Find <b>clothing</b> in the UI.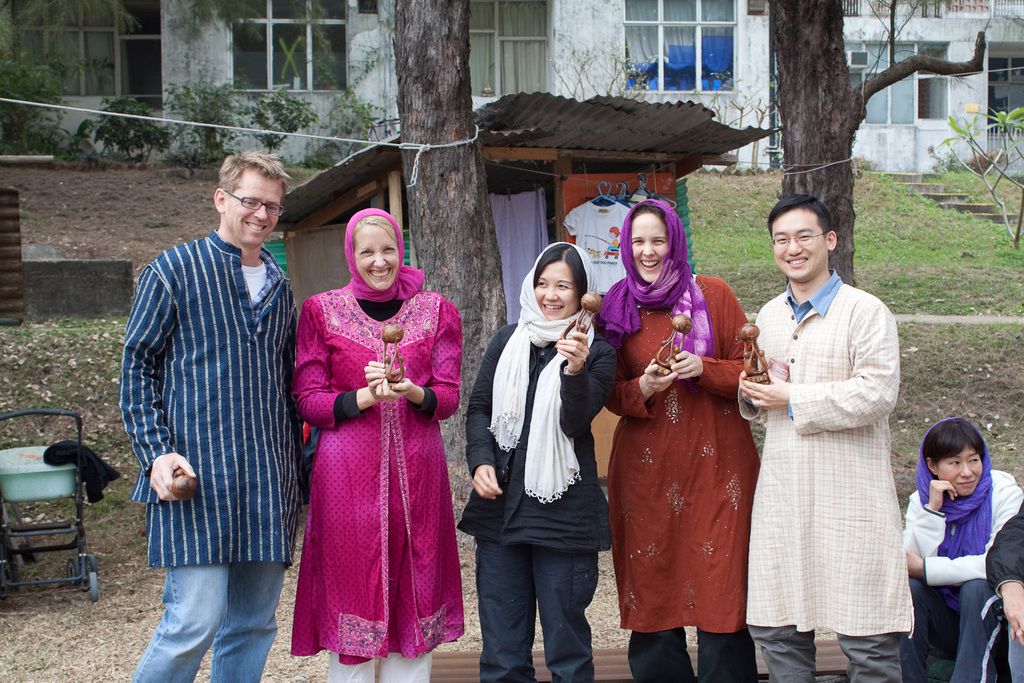
UI element at crop(463, 313, 616, 682).
